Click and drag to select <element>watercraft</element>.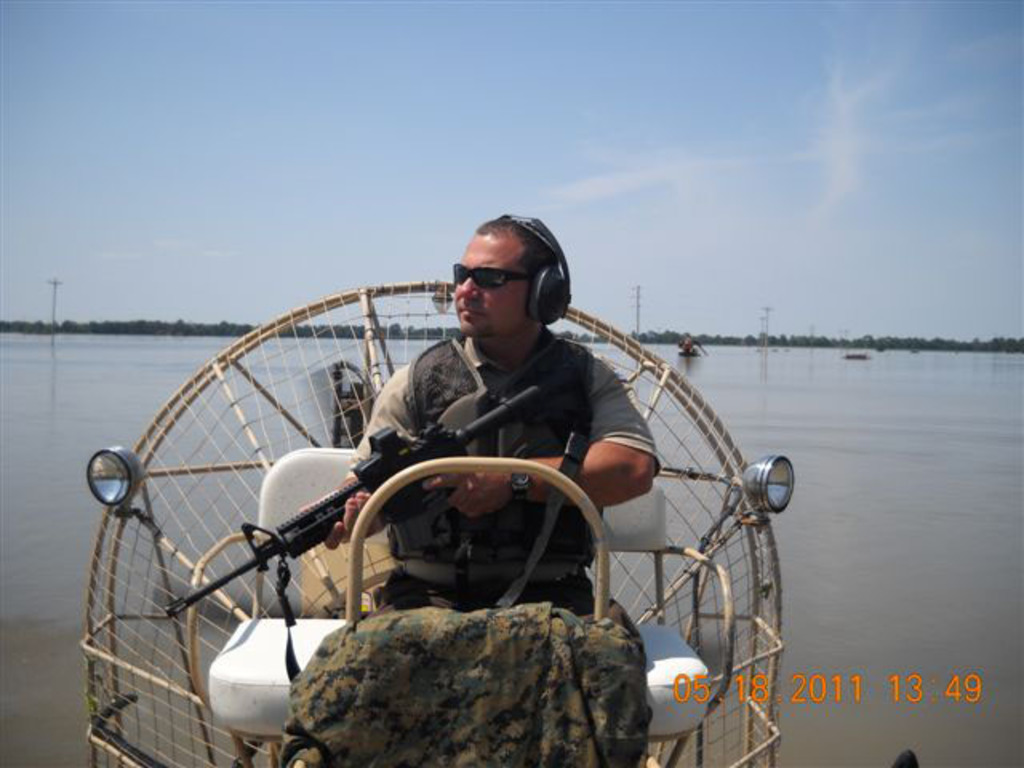
Selection: rect(77, 278, 794, 766).
